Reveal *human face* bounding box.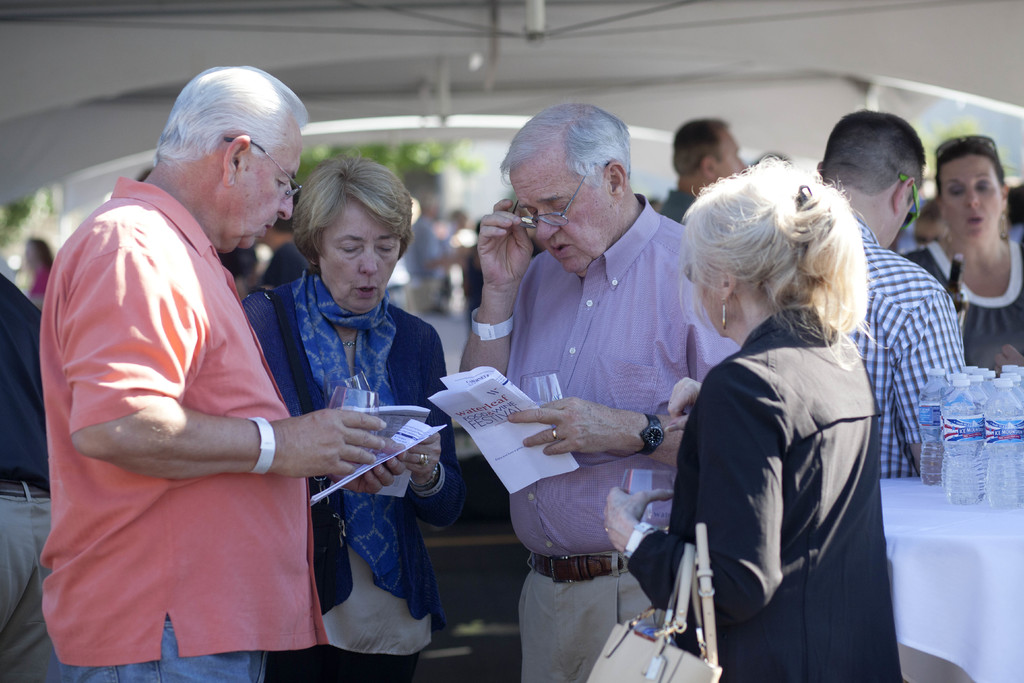
Revealed: <box>506,170,609,267</box>.
